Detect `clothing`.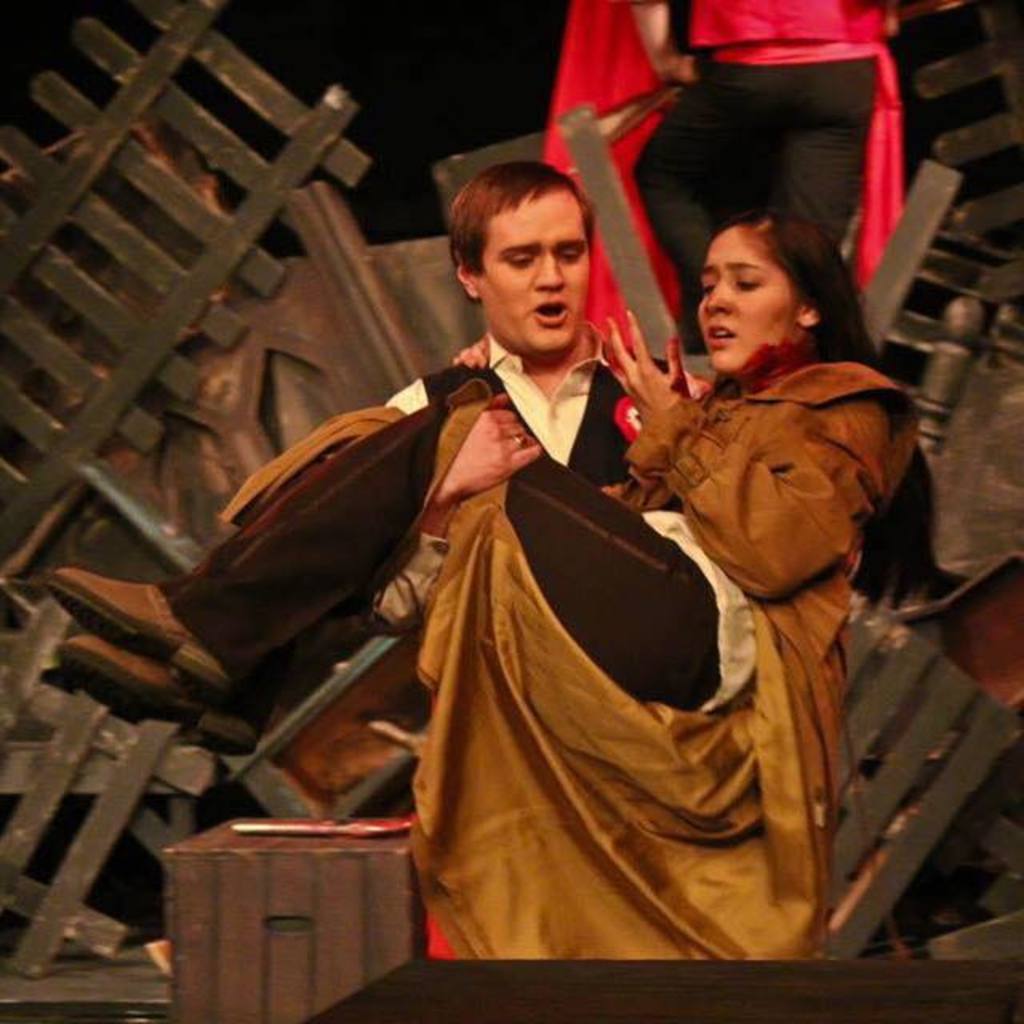
Detected at bbox(162, 347, 931, 963).
